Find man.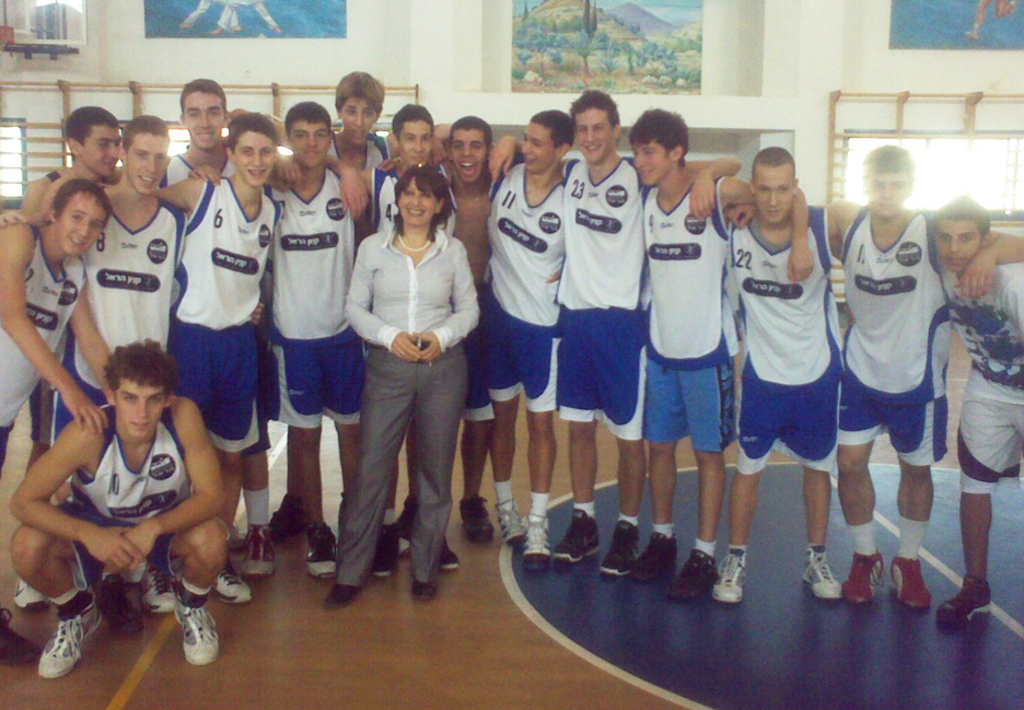
358,106,459,233.
